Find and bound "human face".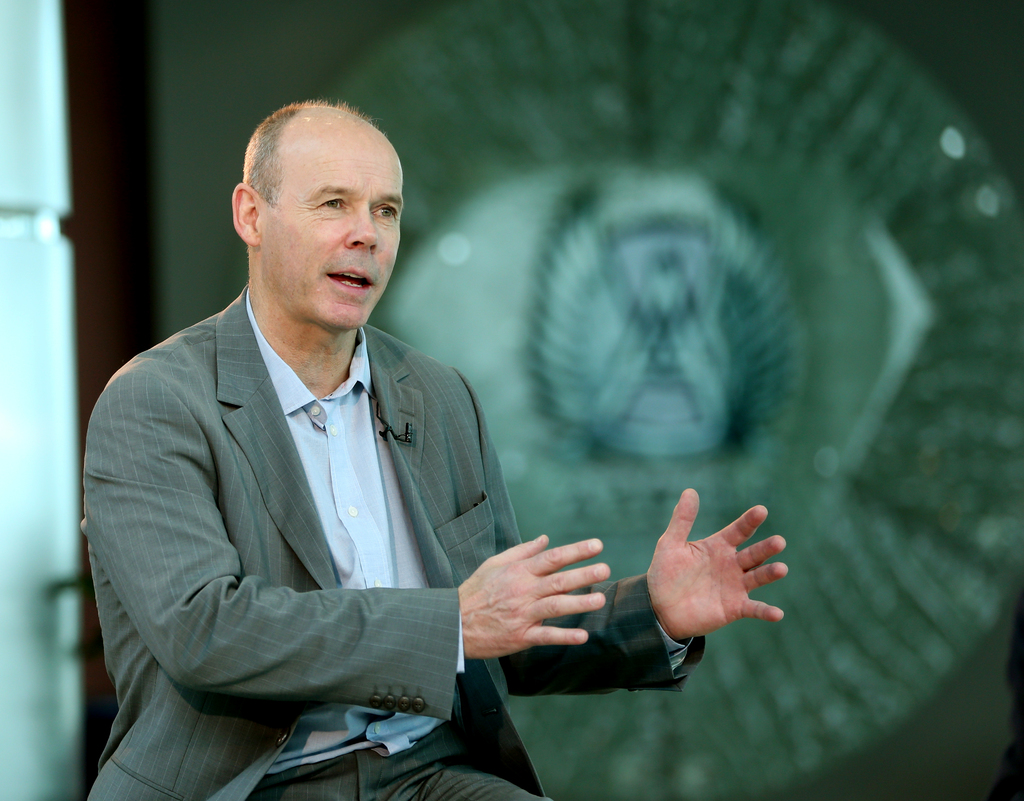
Bound: box=[268, 145, 404, 329].
